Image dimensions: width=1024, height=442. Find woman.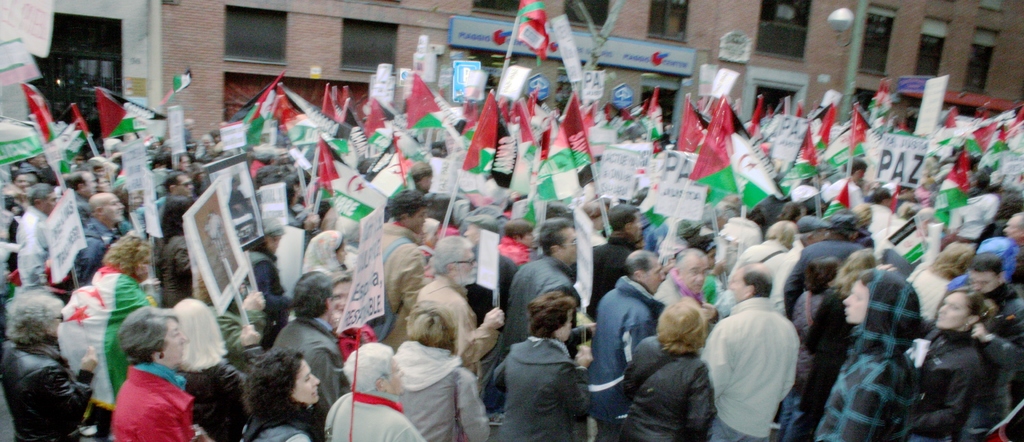
[x1=326, y1=270, x2=376, y2=357].
